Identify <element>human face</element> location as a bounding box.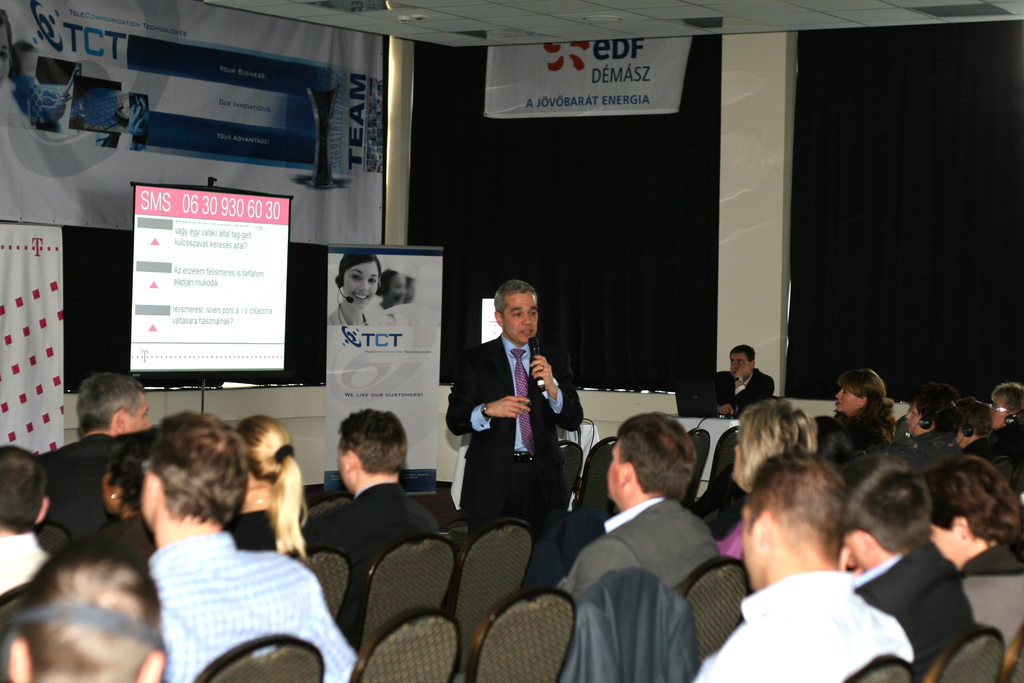
(130, 395, 147, 431).
